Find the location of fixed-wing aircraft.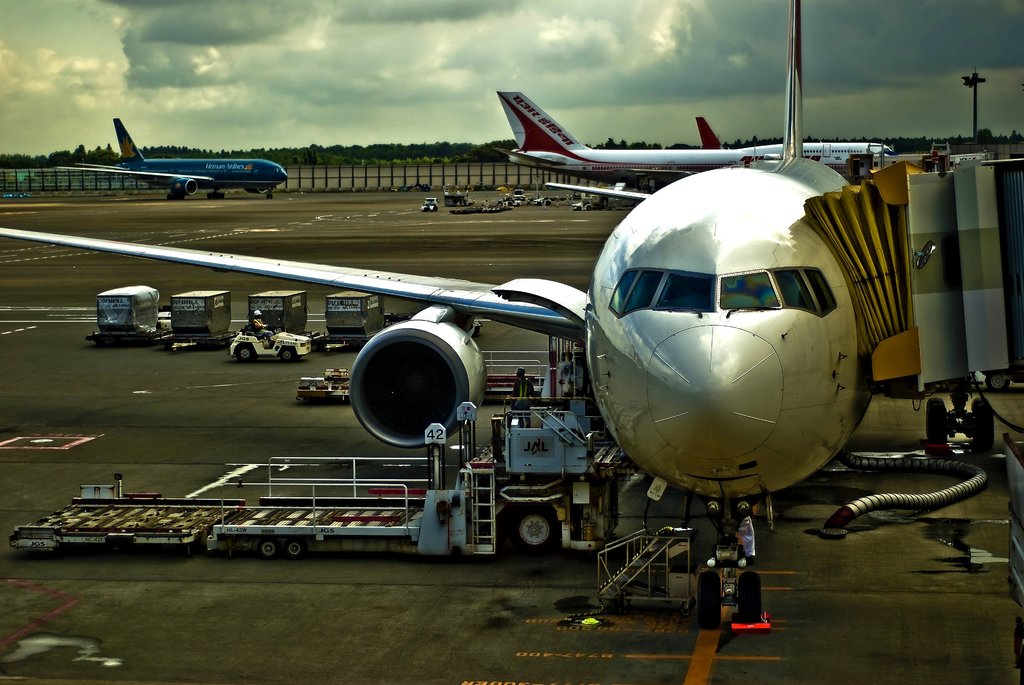
Location: l=497, t=88, r=910, b=184.
